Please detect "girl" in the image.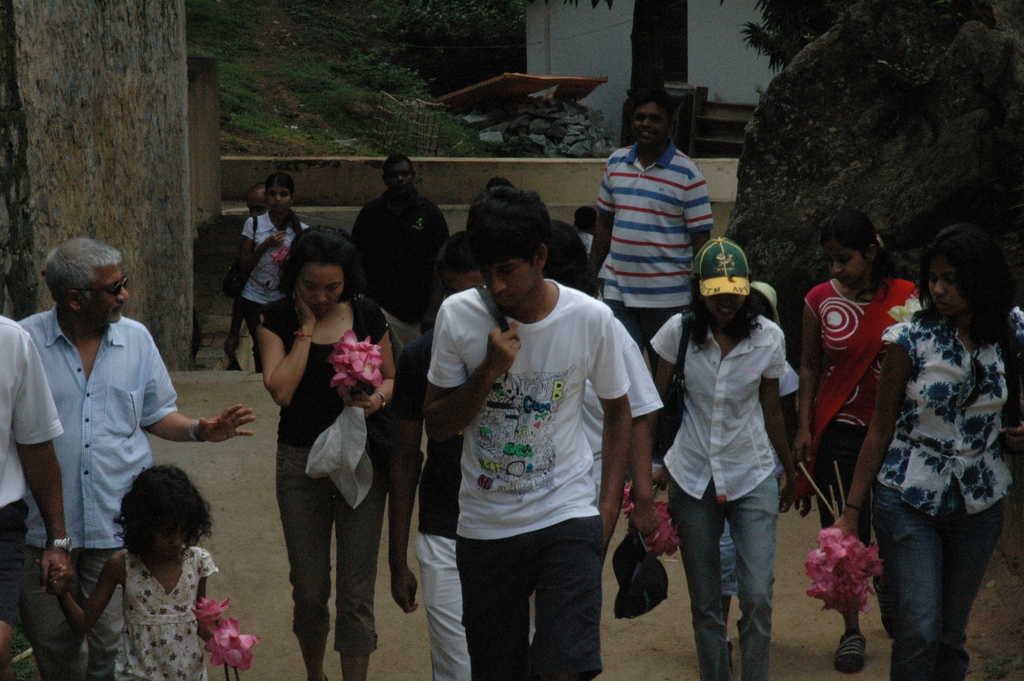
{"left": 798, "top": 201, "right": 928, "bottom": 678}.
